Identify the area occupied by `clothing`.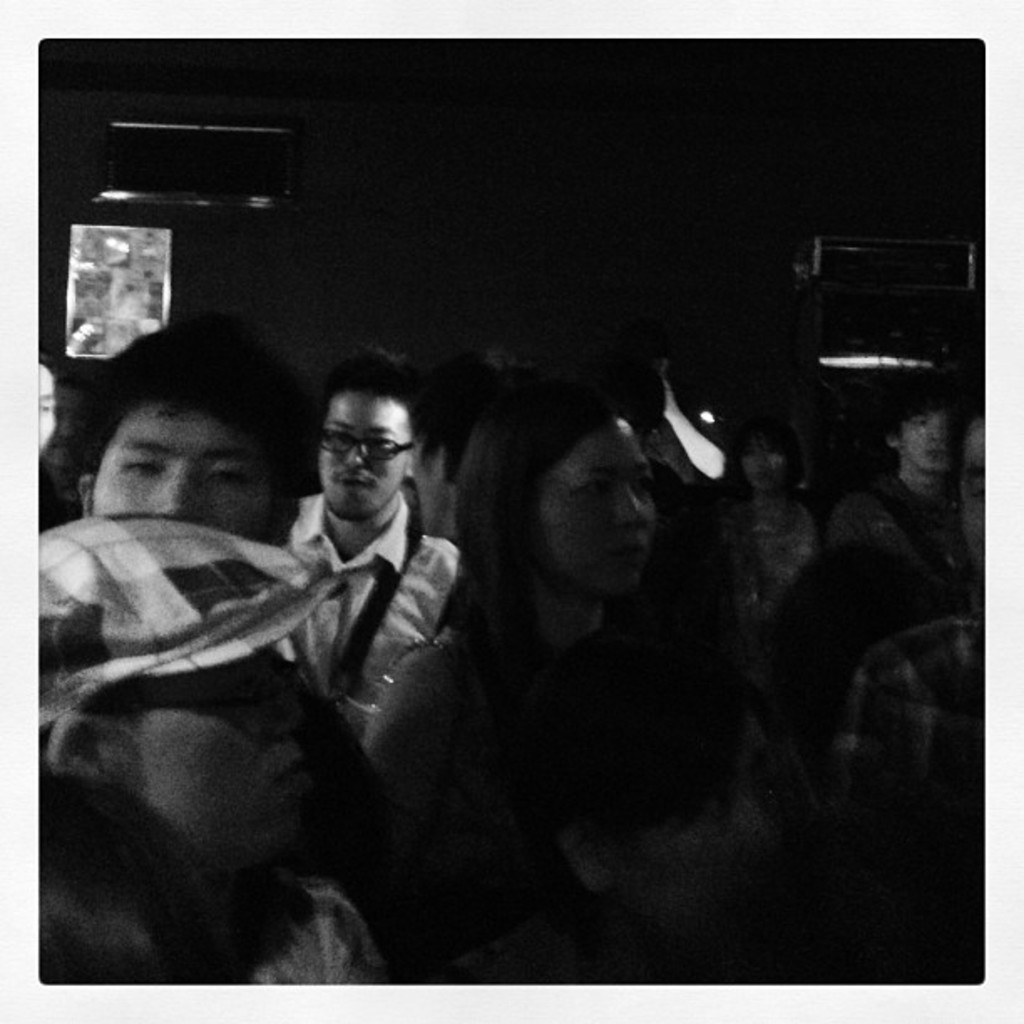
Area: [x1=835, y1=604, x2=979, y2=905].
